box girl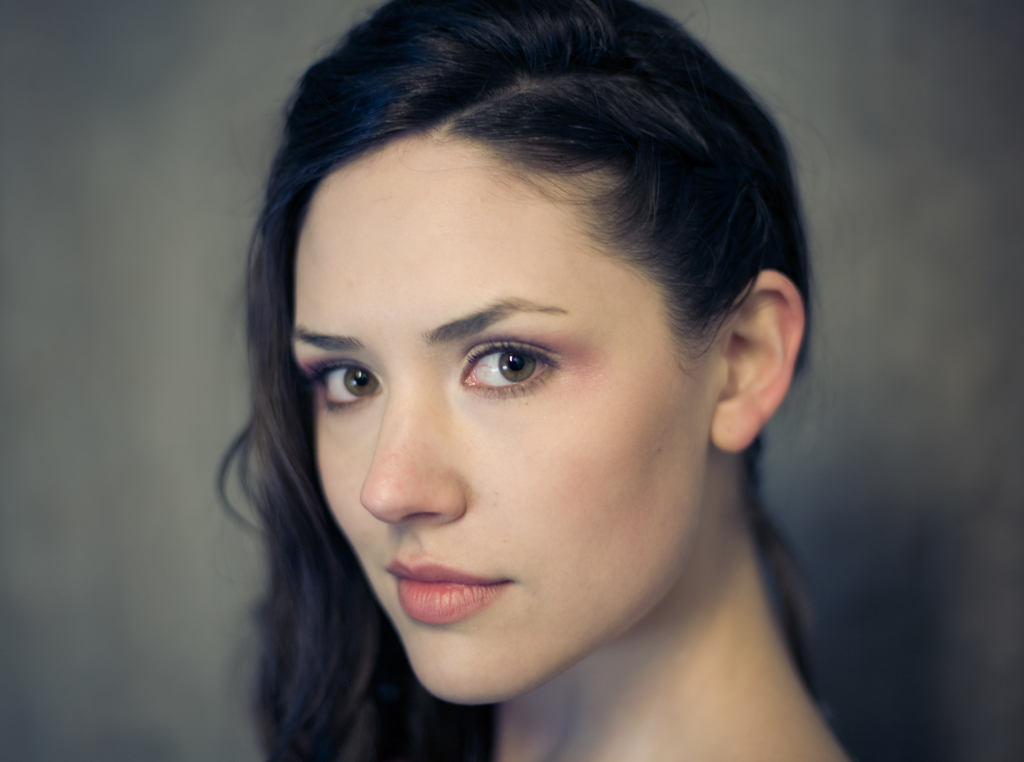
bbox(207, 0, 845, 761)
